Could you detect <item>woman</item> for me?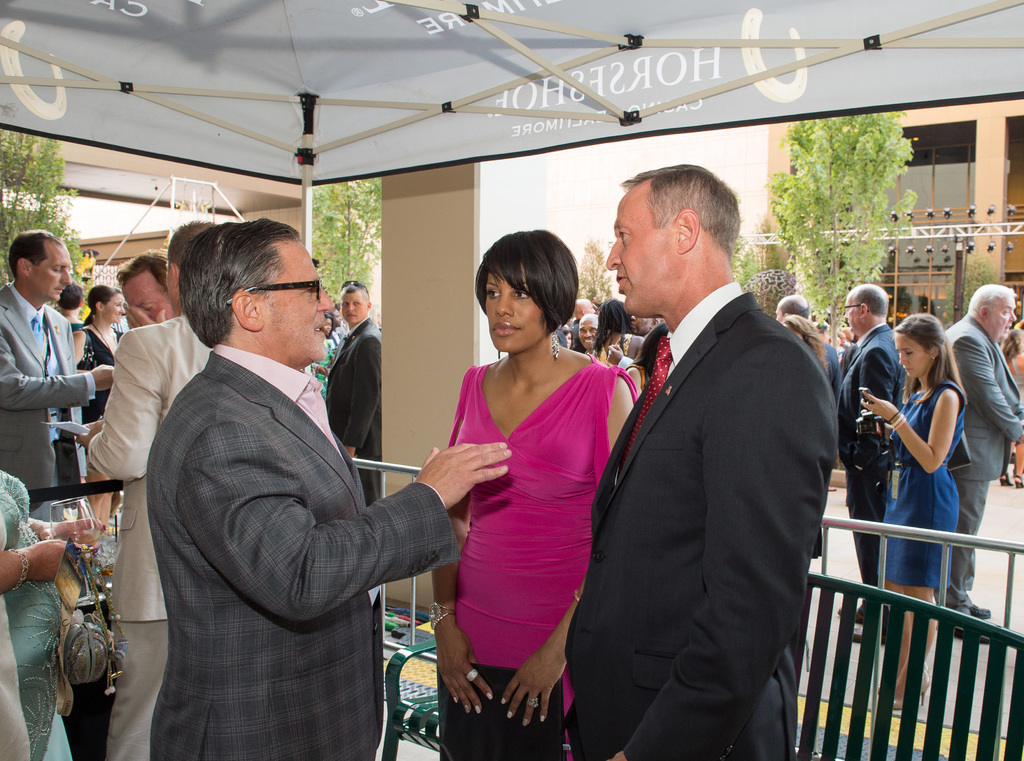
Detection result: [x1=69, y1=286, x2=125, y2=530].
